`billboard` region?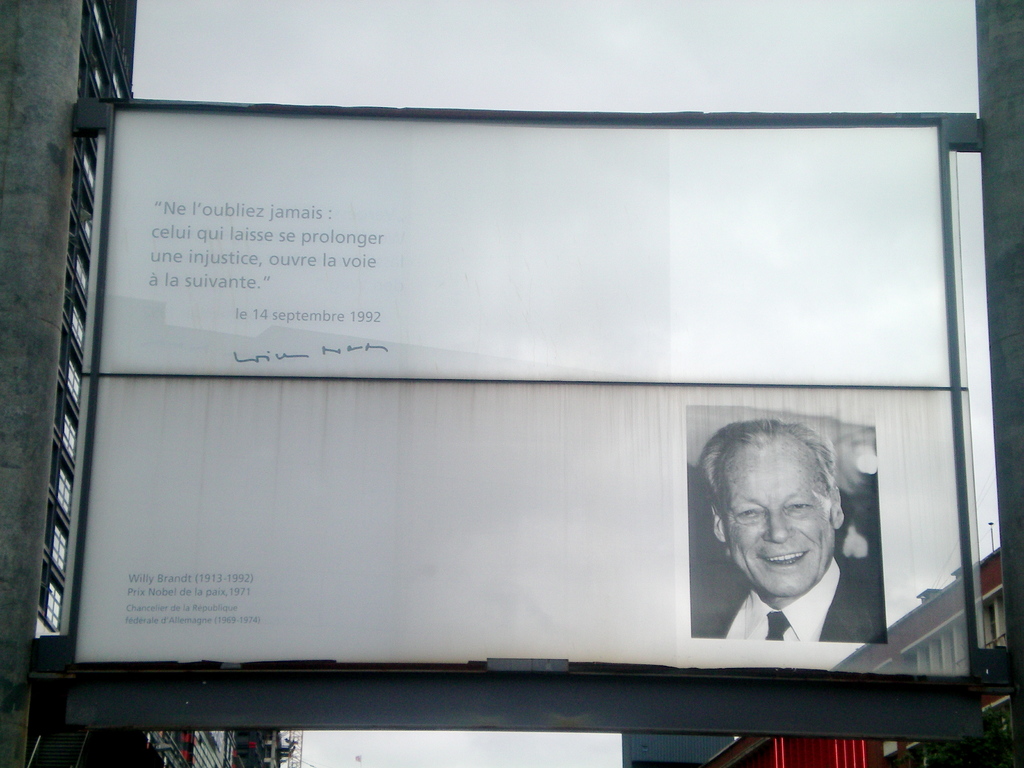
rect(73, 383, 970, 682)
